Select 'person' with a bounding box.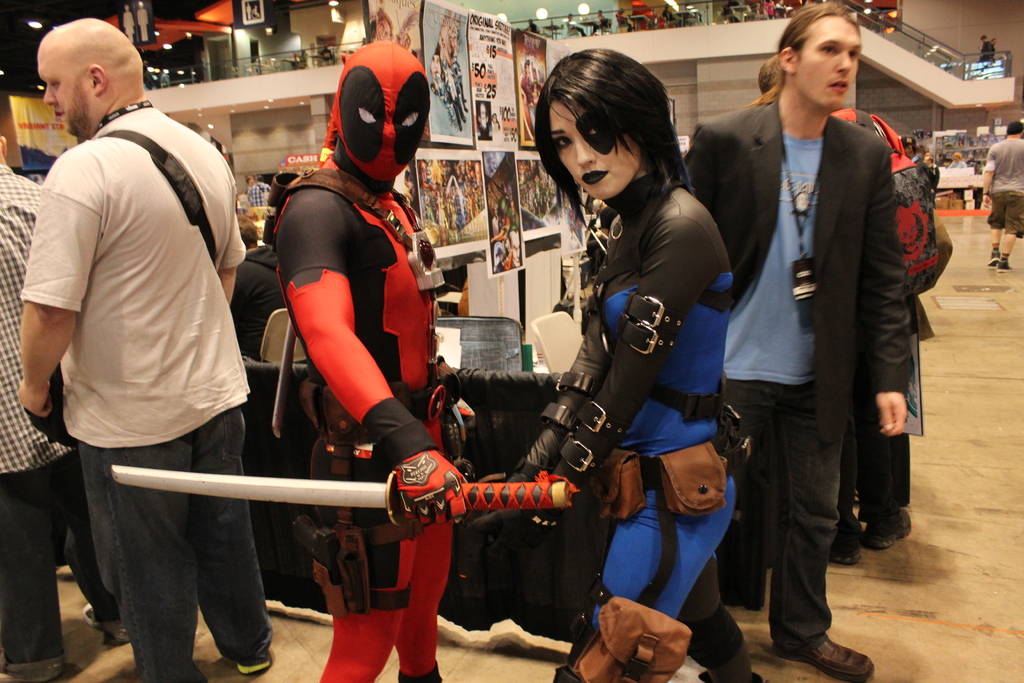
select_region(317, 44, 333, 62).
